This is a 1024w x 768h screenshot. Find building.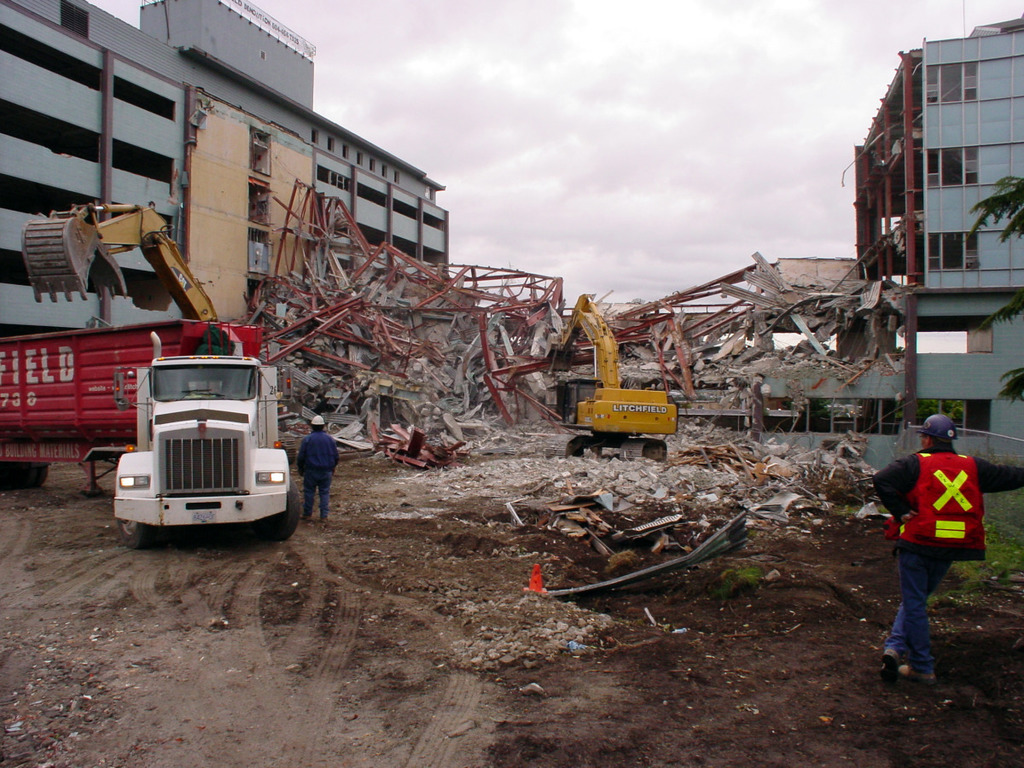
Bounding box: (left=744, top=19, right=1023, bottom=476).
